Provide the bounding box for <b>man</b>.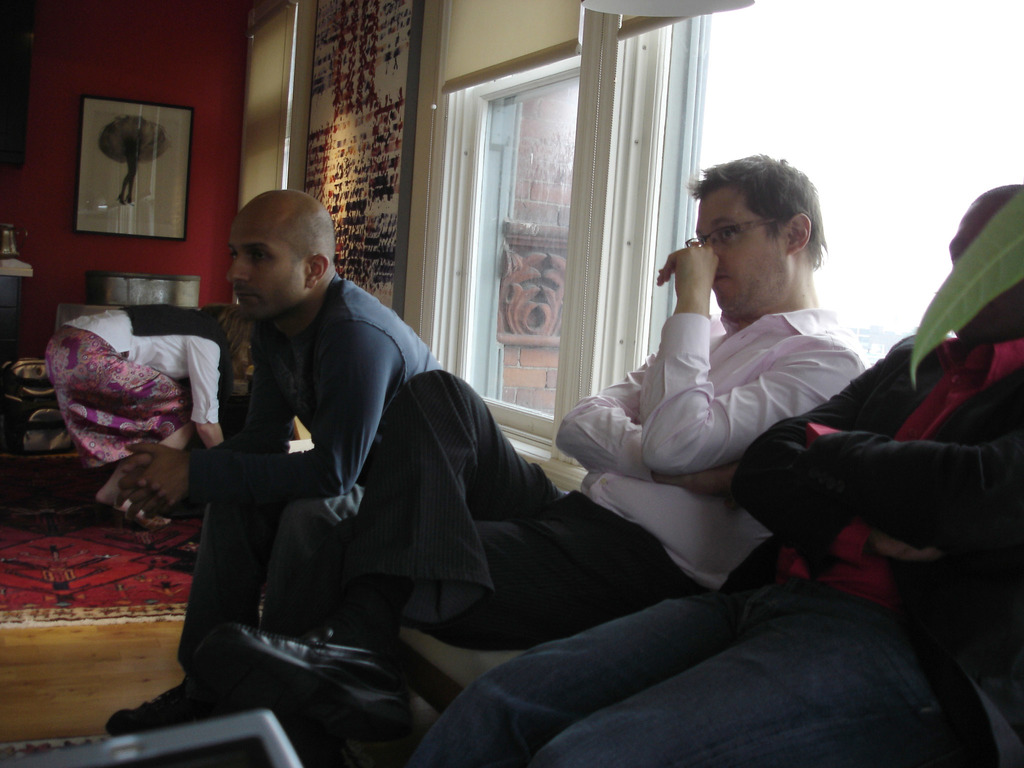
(left=383, top=182, right=1023, bottom=765).
